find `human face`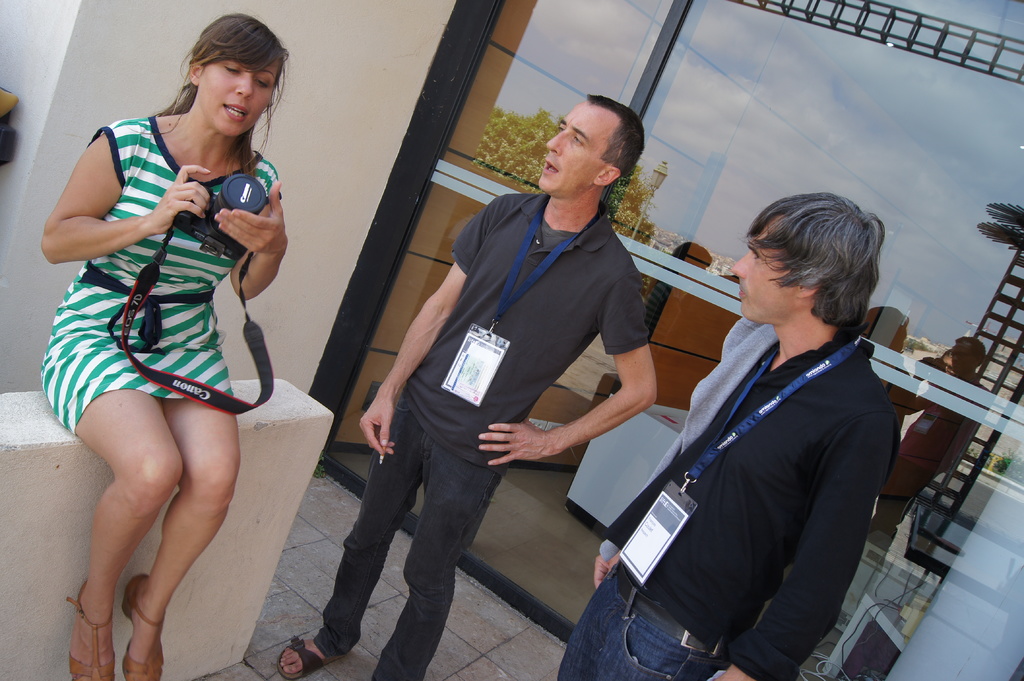
region(536, 98, 607, 198)
